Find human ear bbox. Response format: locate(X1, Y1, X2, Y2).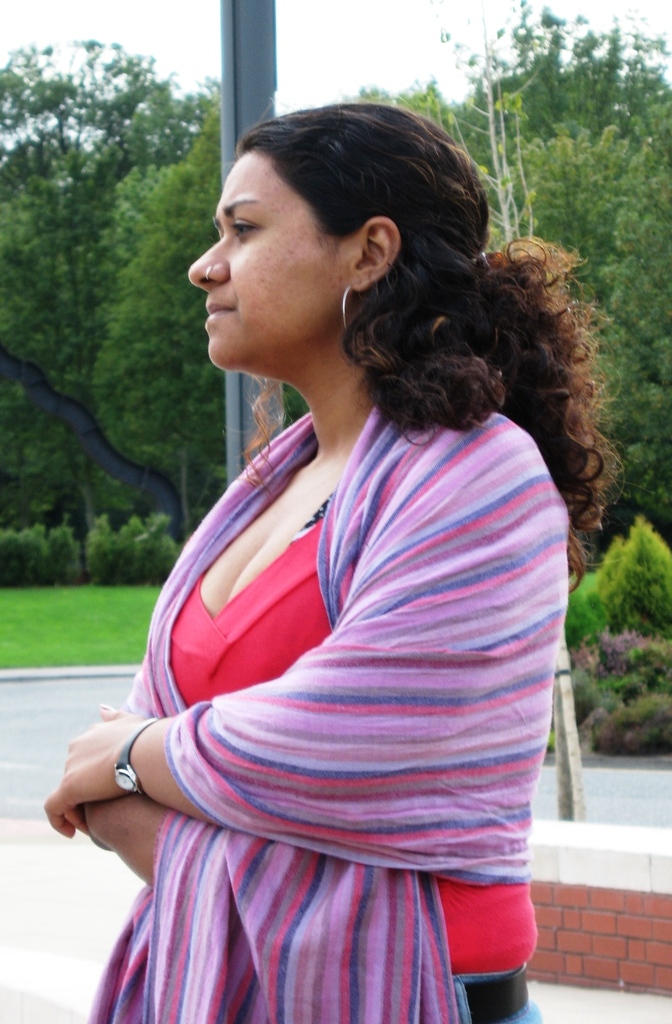
locate(346, 215, 401, 289).
